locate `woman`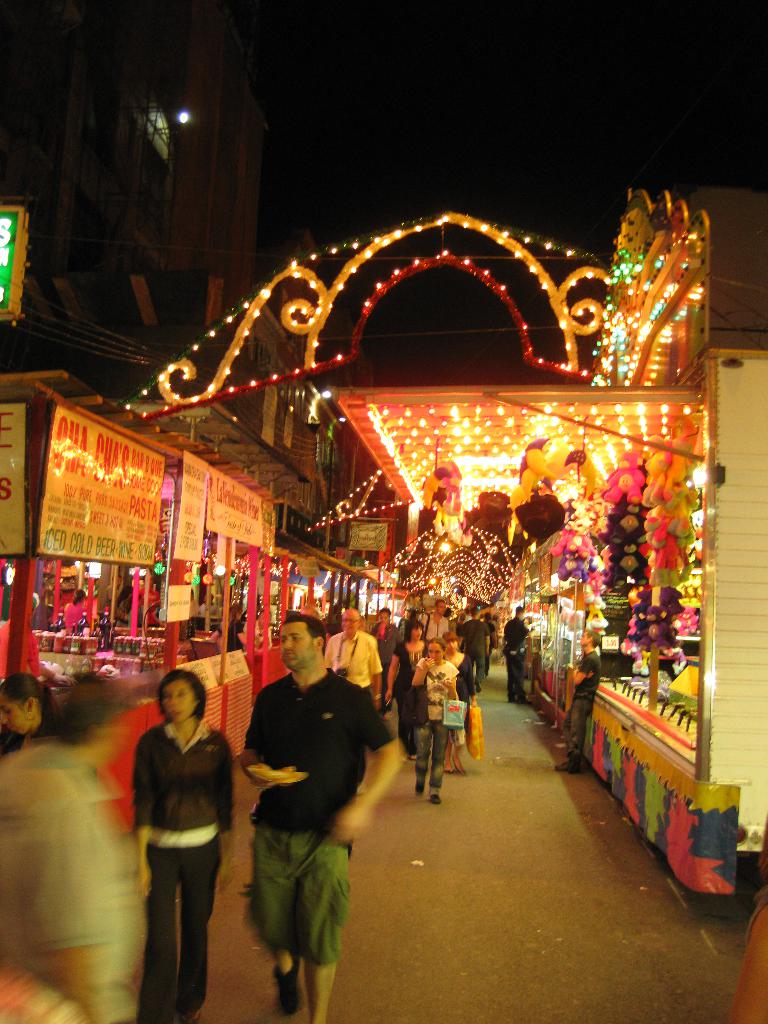
bbox=(410, 634, 461, 804)
